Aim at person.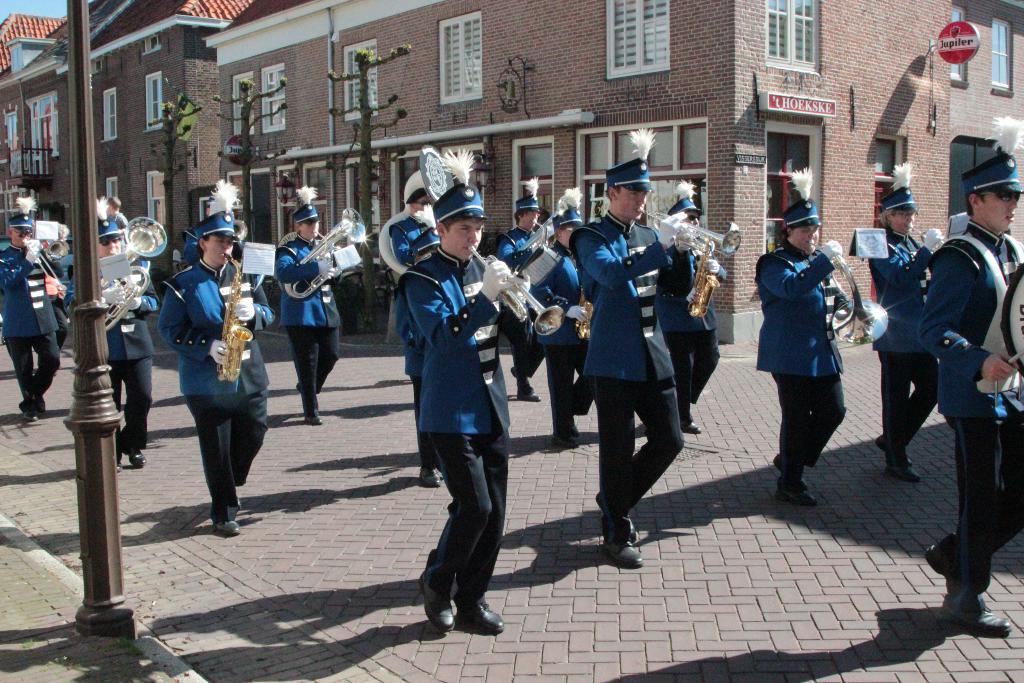
Aimed at bbox=[390, 231, 448, 490].
